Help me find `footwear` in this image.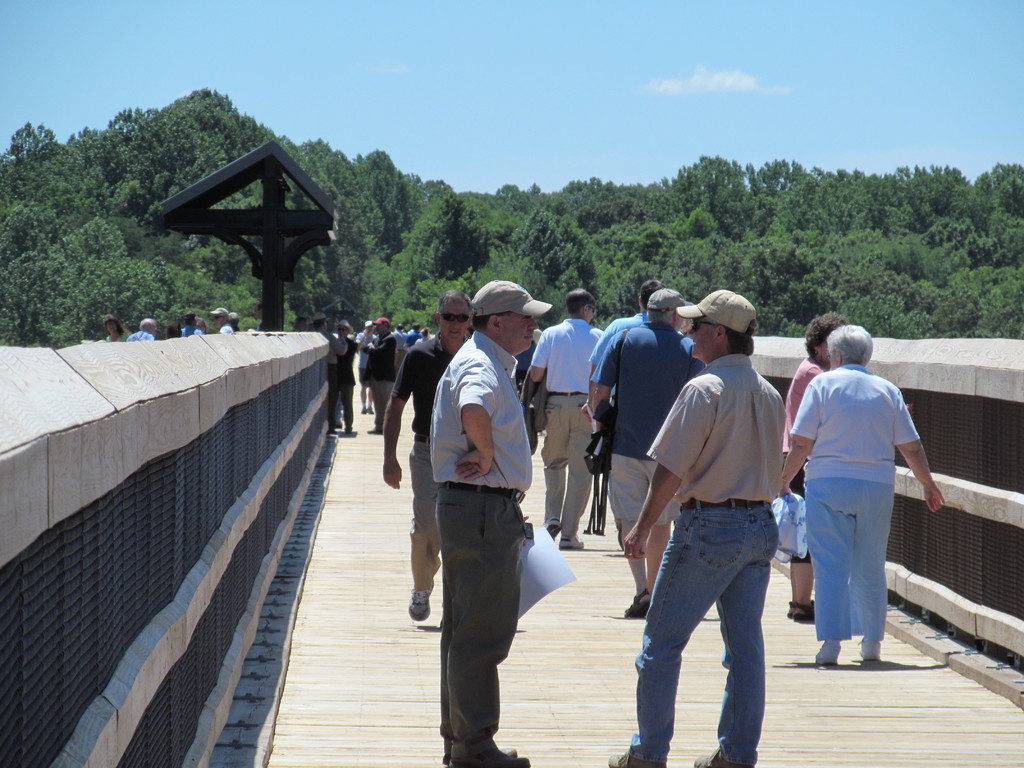
Found it: <region>625, 590, 648, 616</region>.
